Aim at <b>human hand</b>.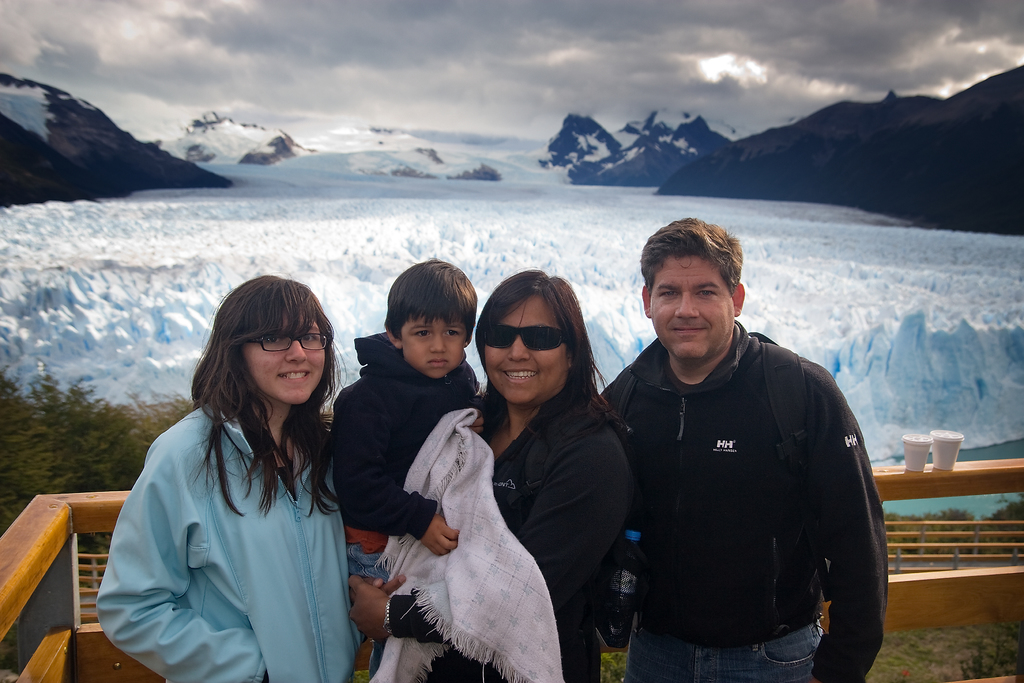
Aimed at locate(348, 572, 407, 604).
